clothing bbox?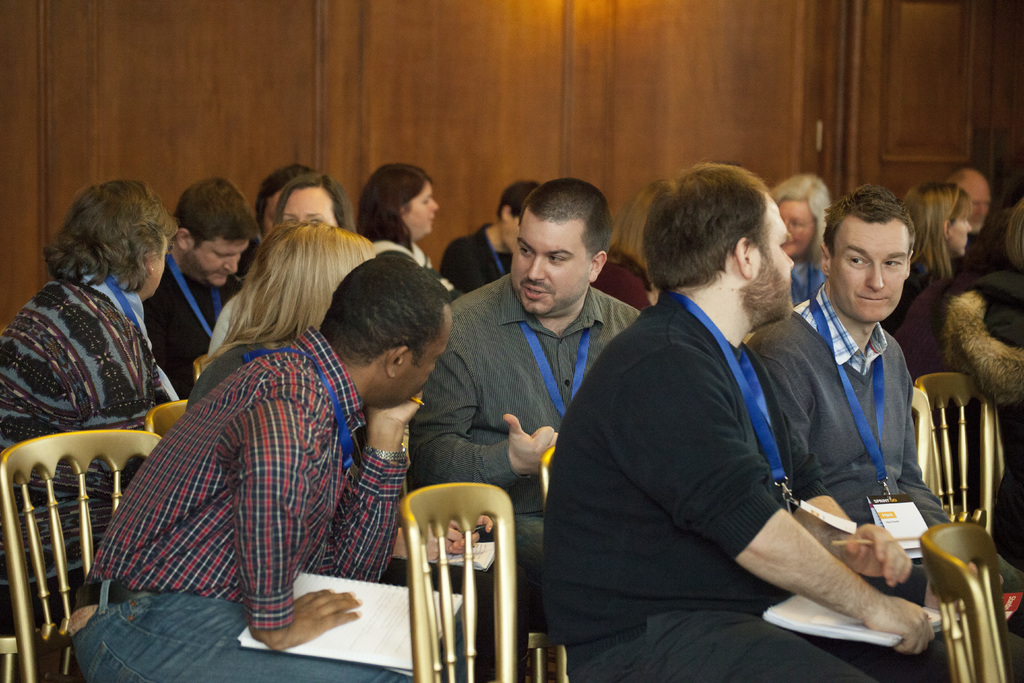
locate(0, 274, 177, 604)
